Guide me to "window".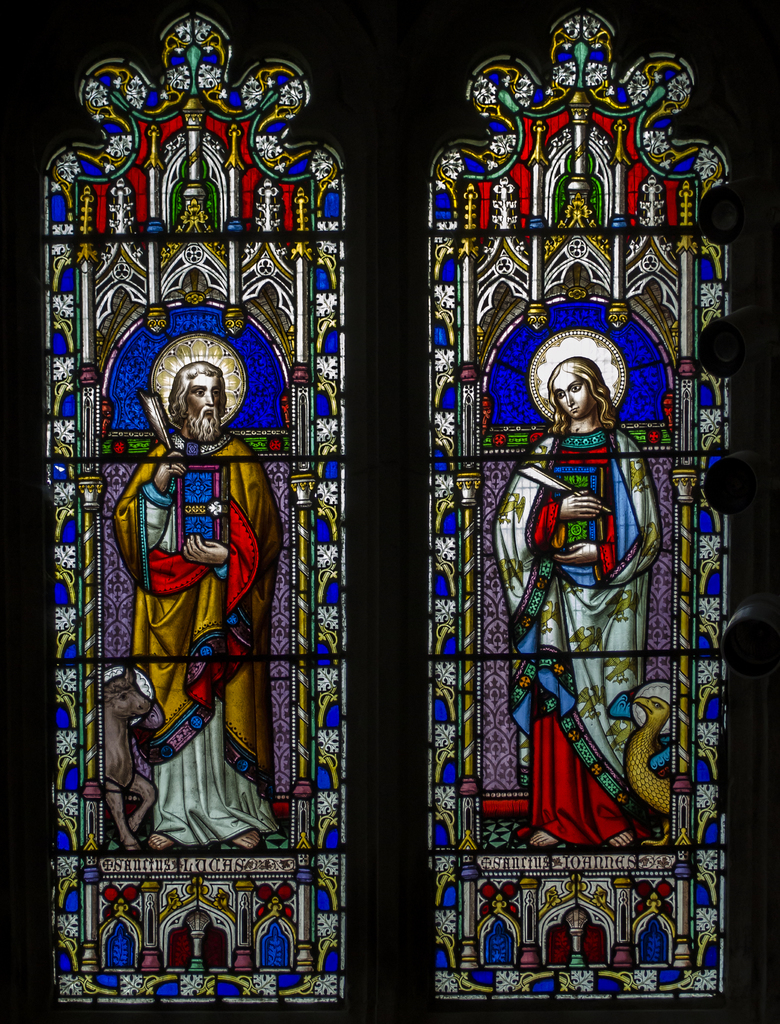
Guidance: rect(0, 20, 762, 1023).
